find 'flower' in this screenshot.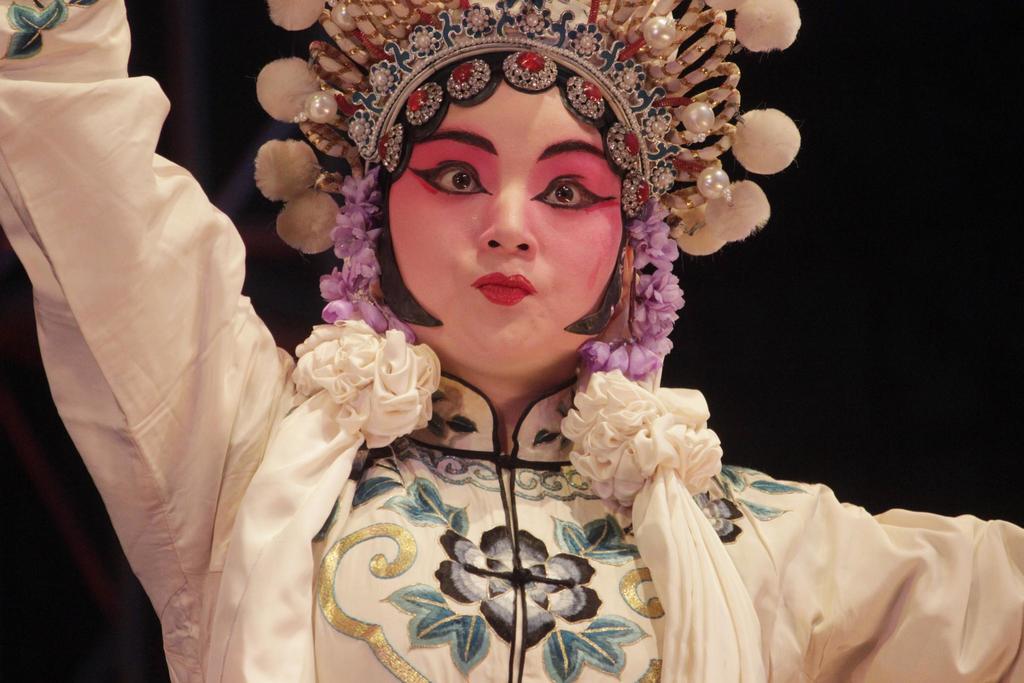
The bounding box for 'flower' is (548, 514, 643, 567).
